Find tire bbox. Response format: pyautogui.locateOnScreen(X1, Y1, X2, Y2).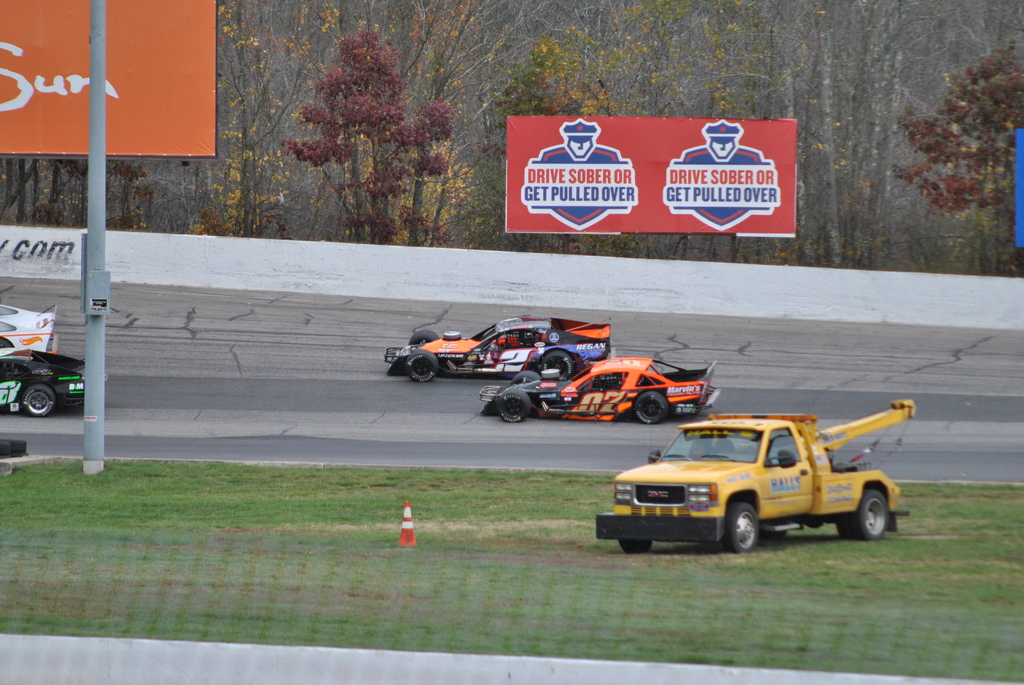
pyautogui.locateOnScreen(836, 524, 863, 541).
